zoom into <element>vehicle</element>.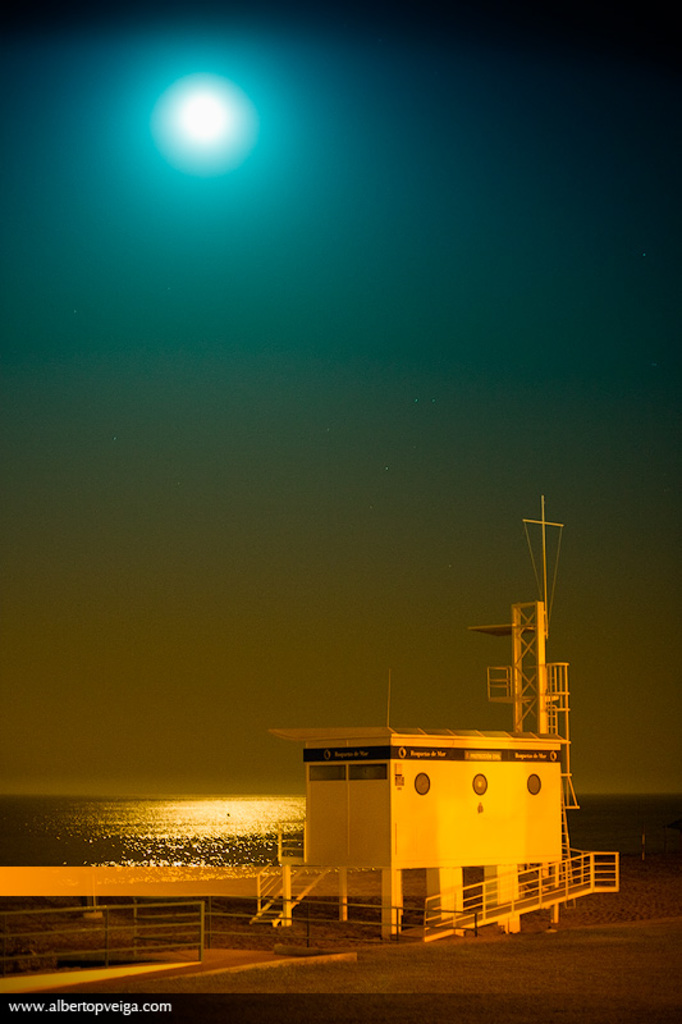
Zoom target: l=0, t=484, r=628, b=1021.
